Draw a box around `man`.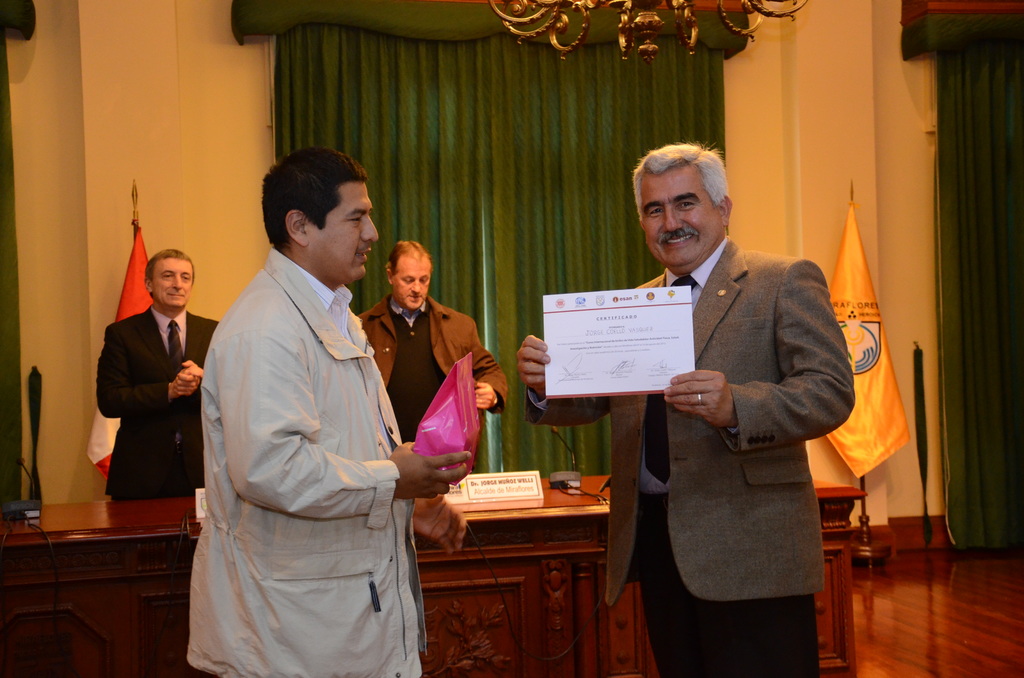
x1=355 y1=238 x2=502 y2=485.
